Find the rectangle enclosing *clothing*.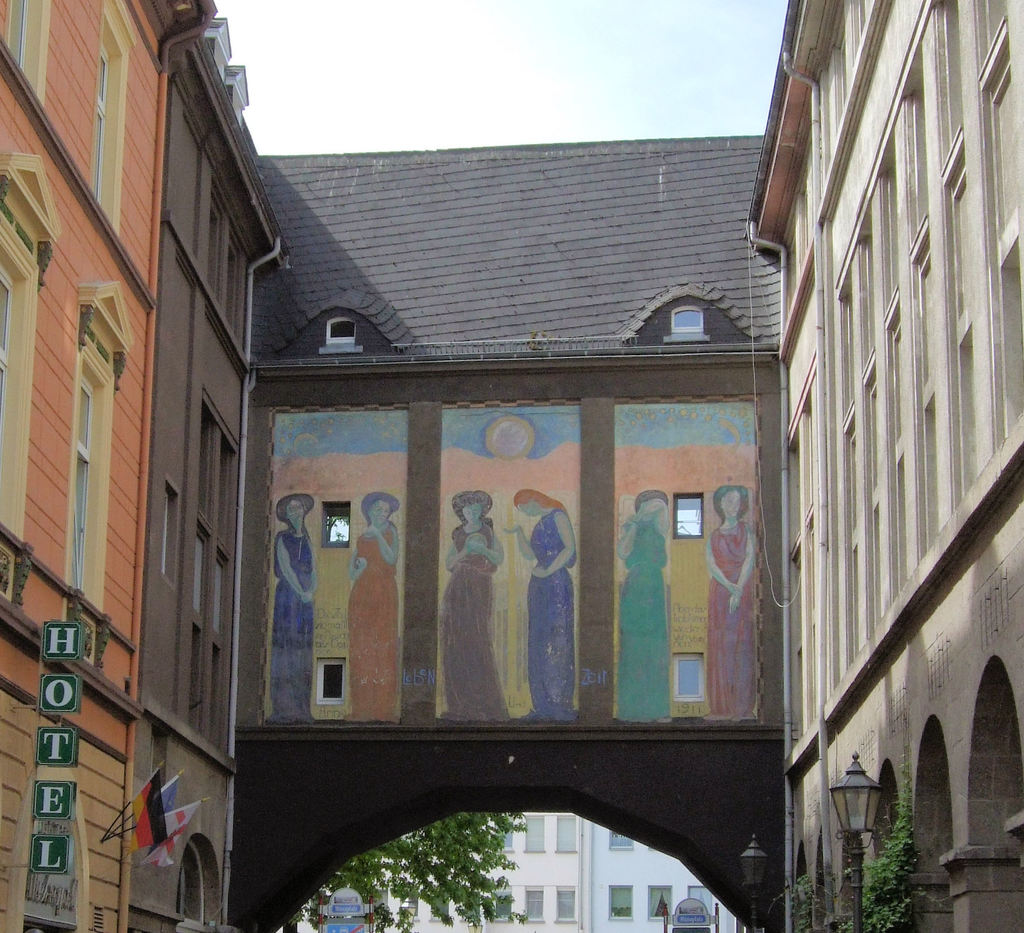
<region>612, 512, 670, 722</region>.
